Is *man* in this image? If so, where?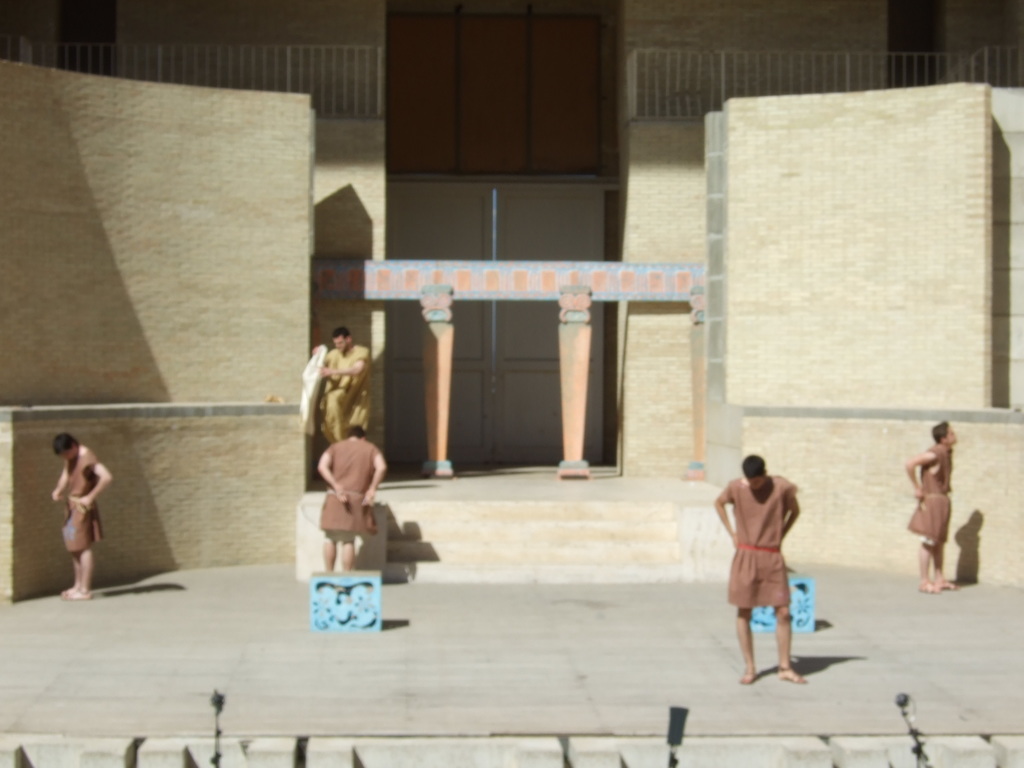
Yes, at BBox(903, 420, 967, 594).
